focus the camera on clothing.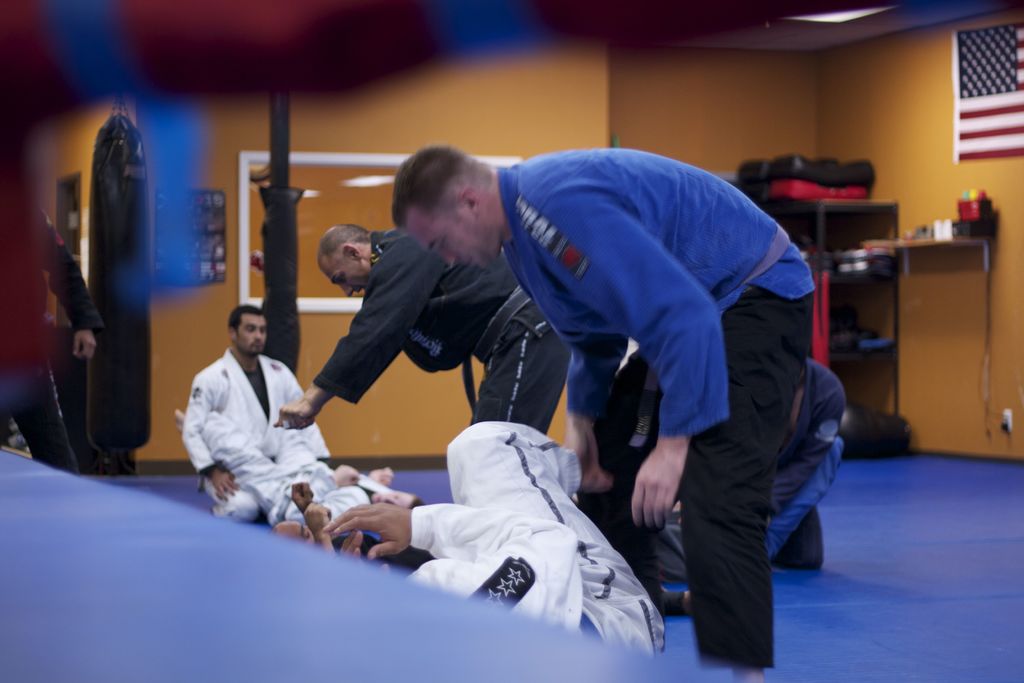
Focus region: detection(0, 208, 101, 466).
